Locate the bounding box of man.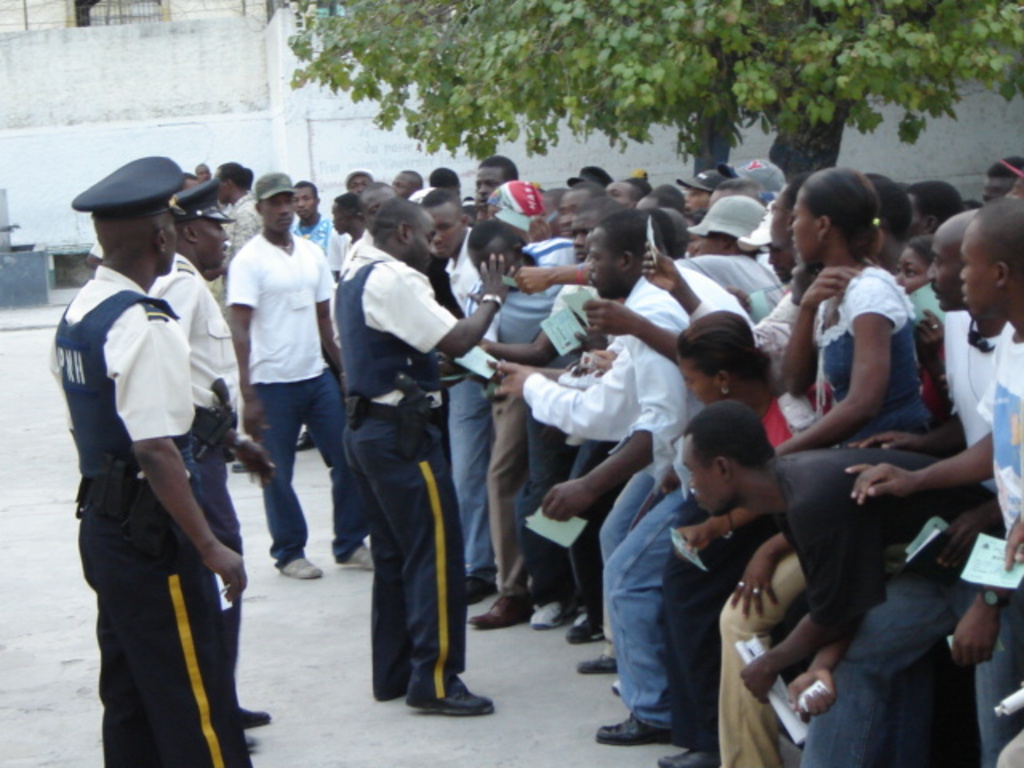
Bounding box: region(339, 171, 374, 202).
